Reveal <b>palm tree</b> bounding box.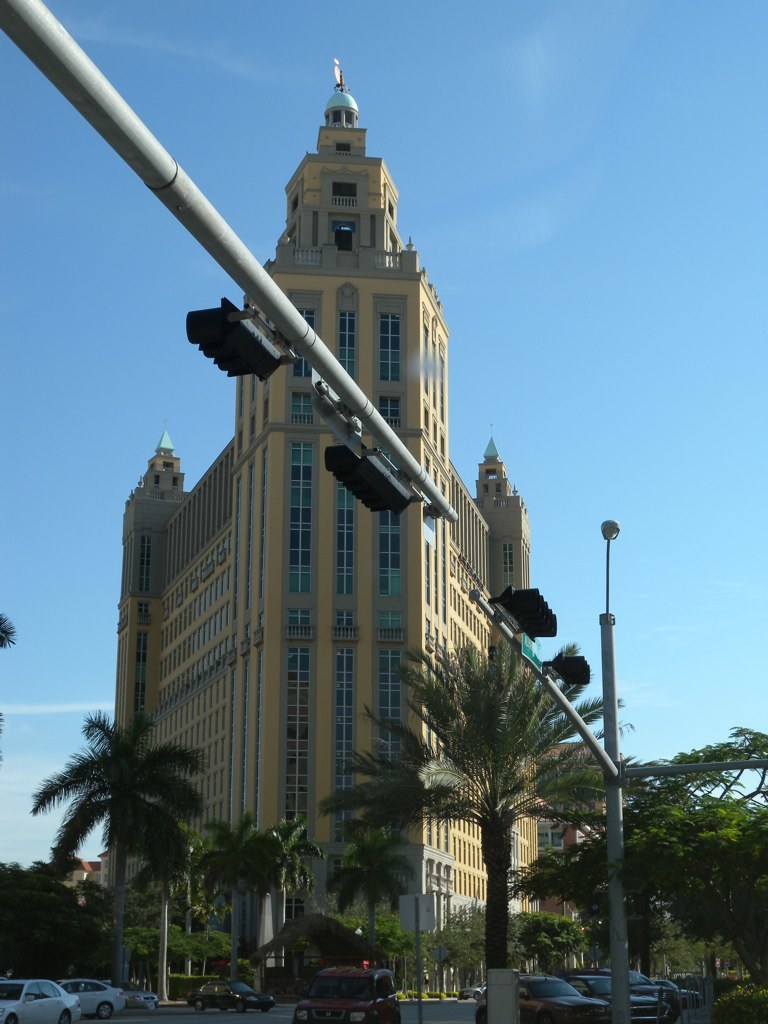
Revealed: 340, 817, 393, 947.
